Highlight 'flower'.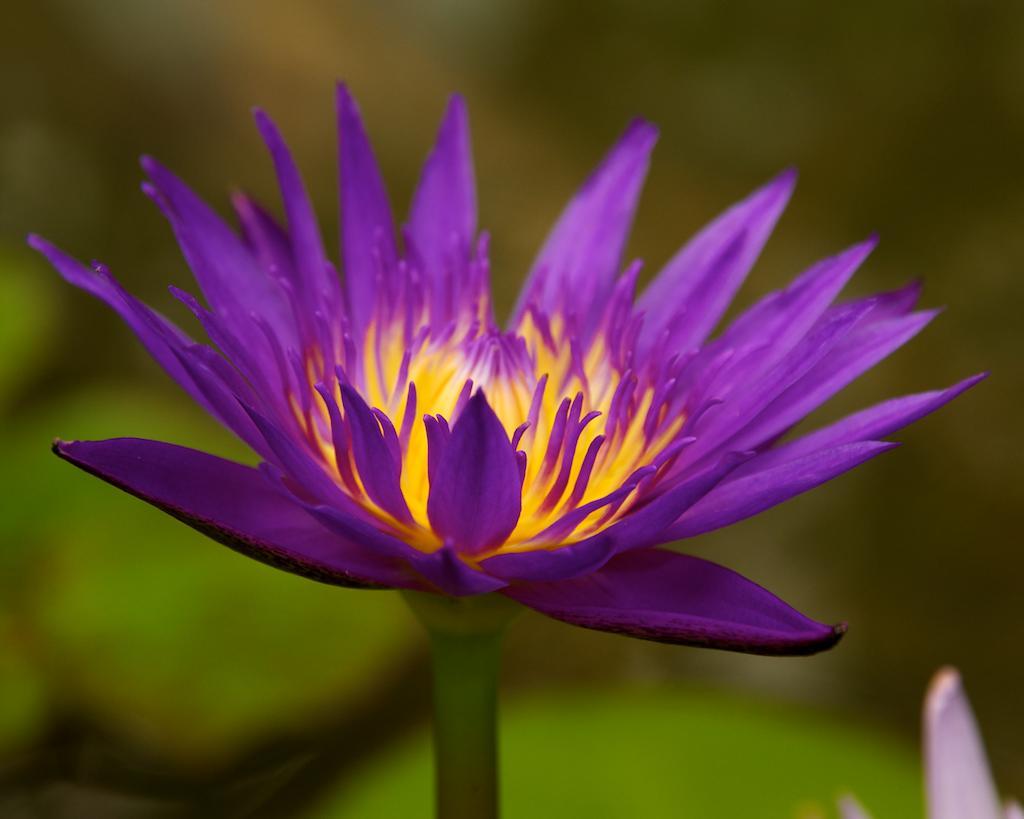
Highlighted region: {"left": 12, "top": 97, "right": 987, "bottom": 705}.
